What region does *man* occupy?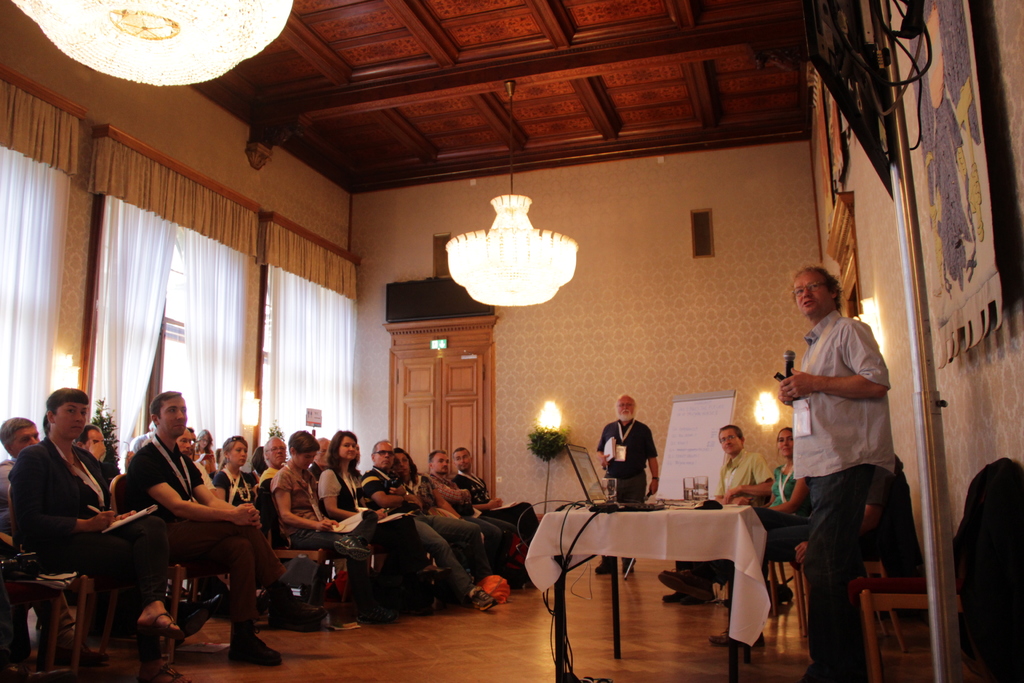
x1=362, y1=441, x2=511, y2=613.
